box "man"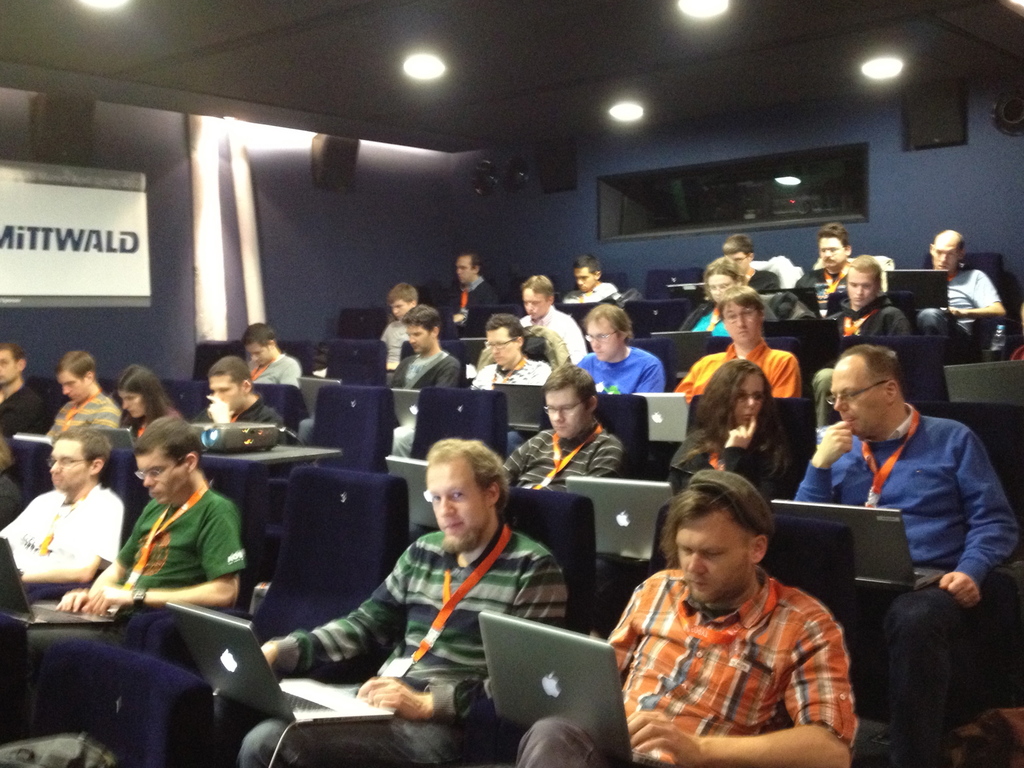
{"x1": 564, "y1": 255, "x2": 621, "y2": 308}
